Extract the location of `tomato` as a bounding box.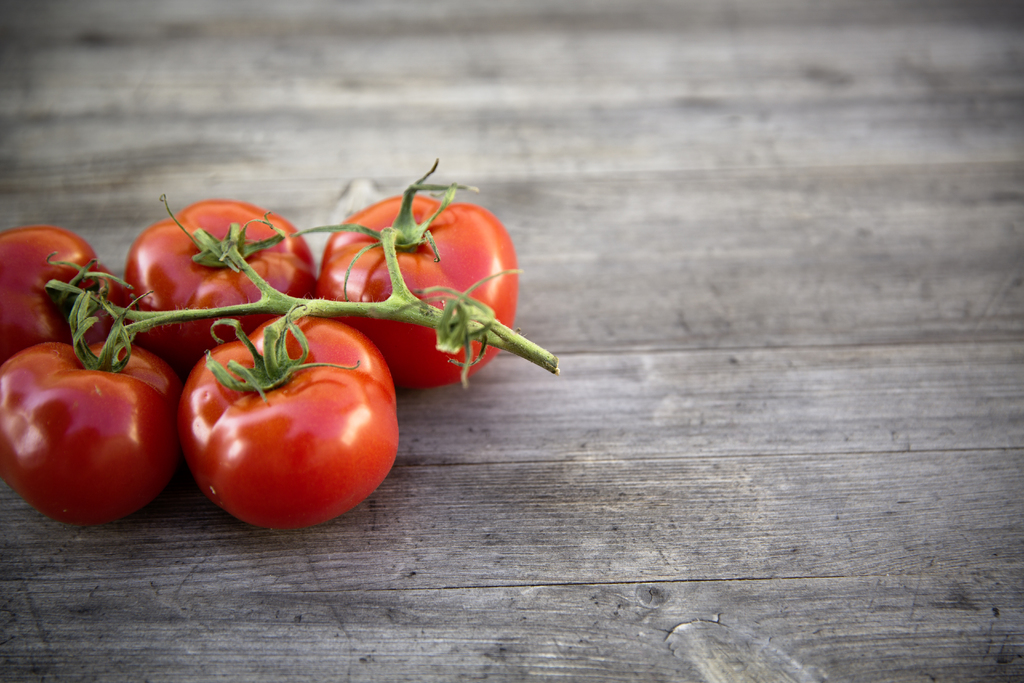
left=0, top=335, right=178, bottom=524.
